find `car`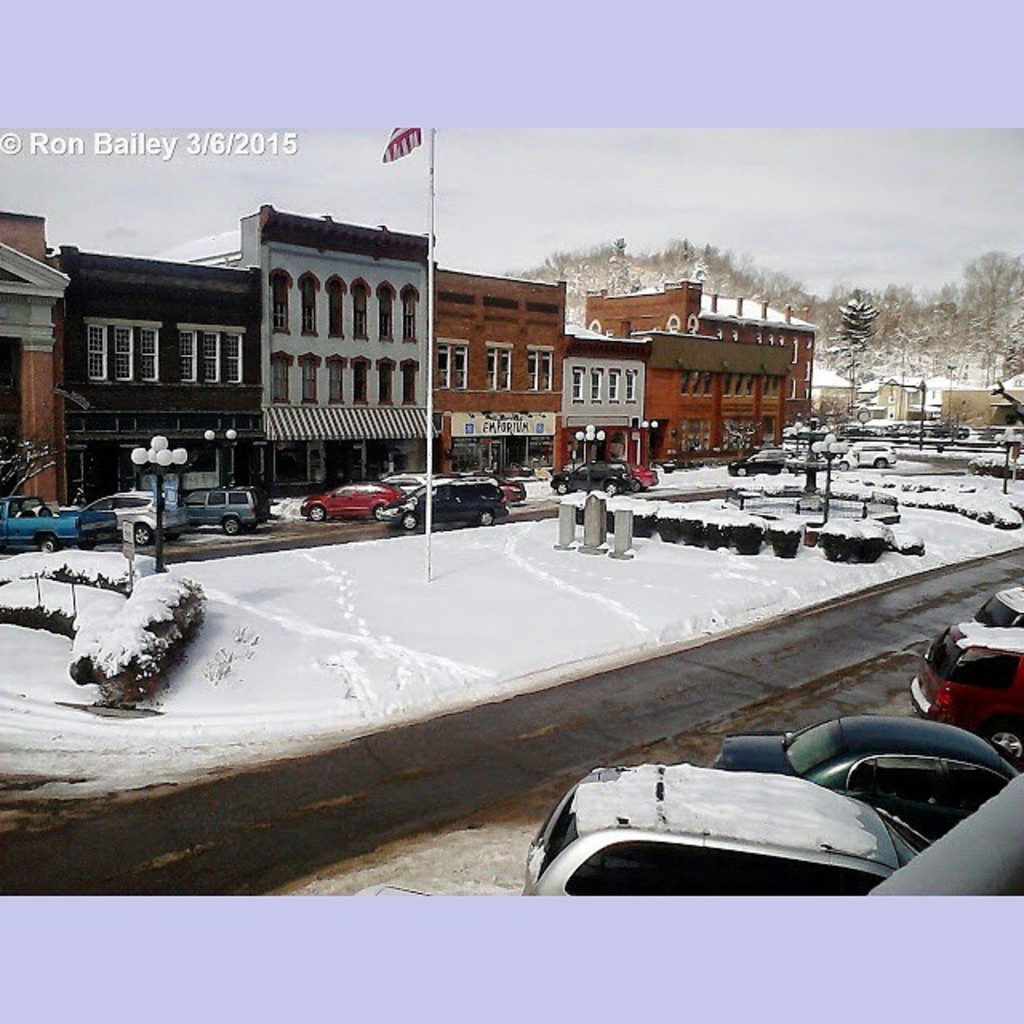
BBox(531, 773, 912, 896)
